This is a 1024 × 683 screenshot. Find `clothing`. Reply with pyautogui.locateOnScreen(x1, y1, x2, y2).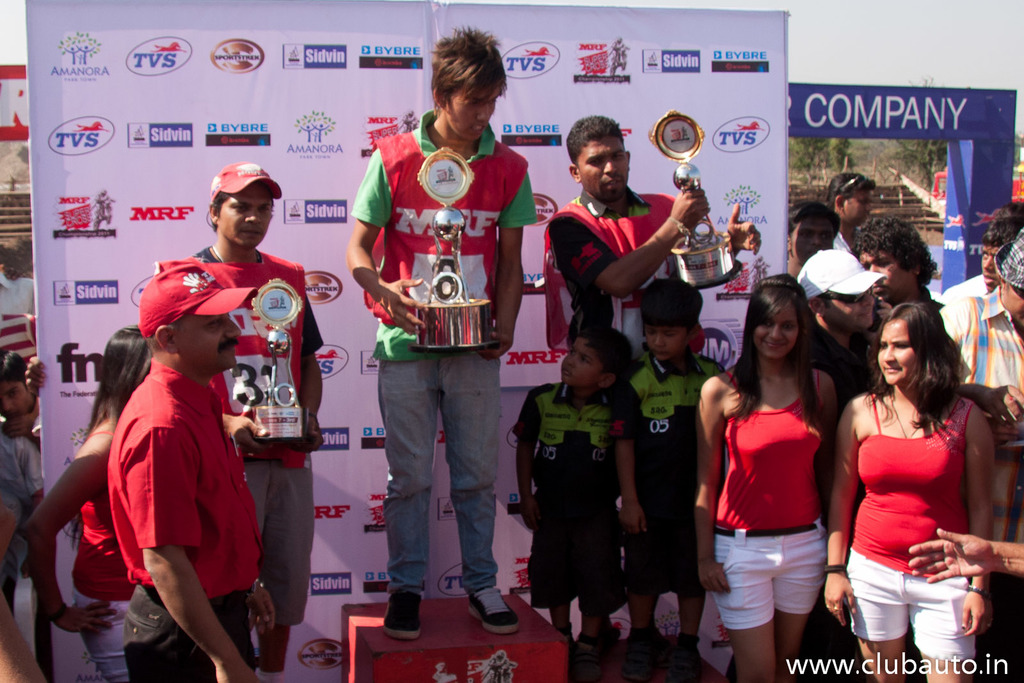
pyautogui.locateOnScreen(0, 427, 29, 616).
